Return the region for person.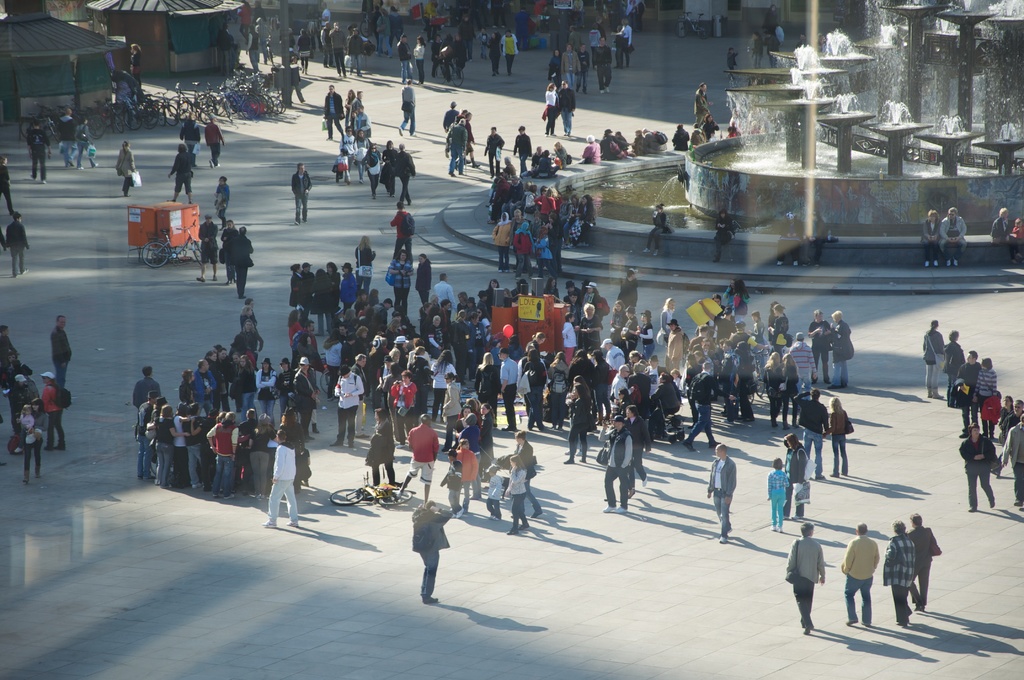
{"left": 213, "top": 349, "right": 228, "bottom": 398}.
